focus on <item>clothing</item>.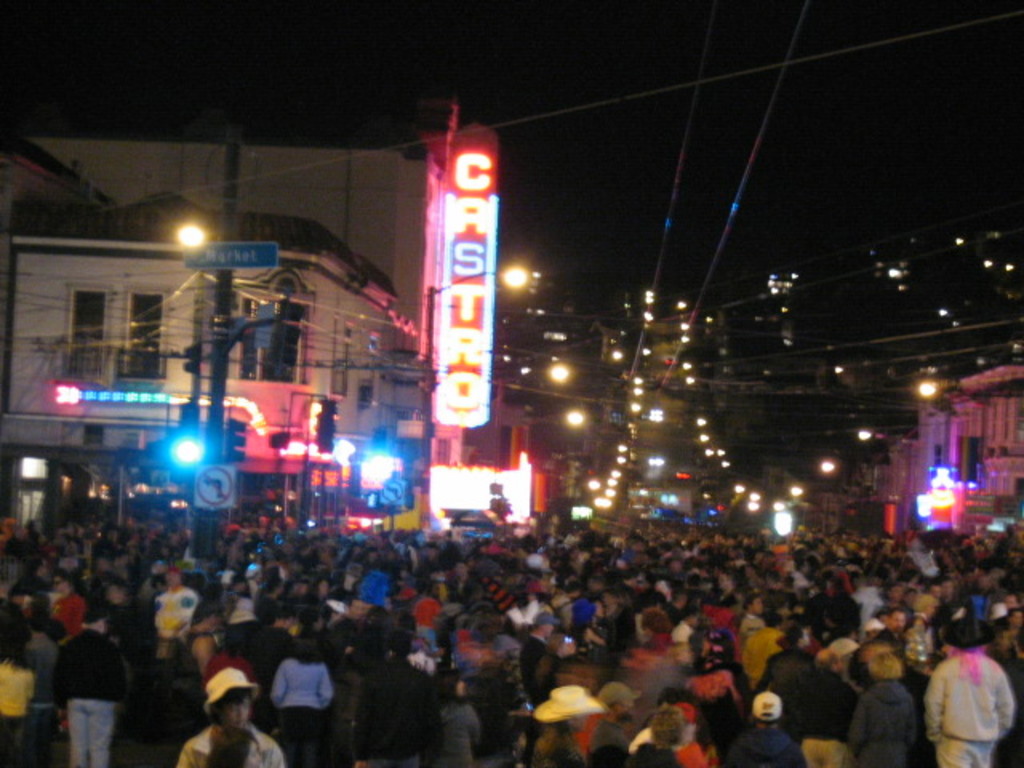
Focused at {"x1": 486, "y1": 576, "x2": 536, "y2": 629}.
